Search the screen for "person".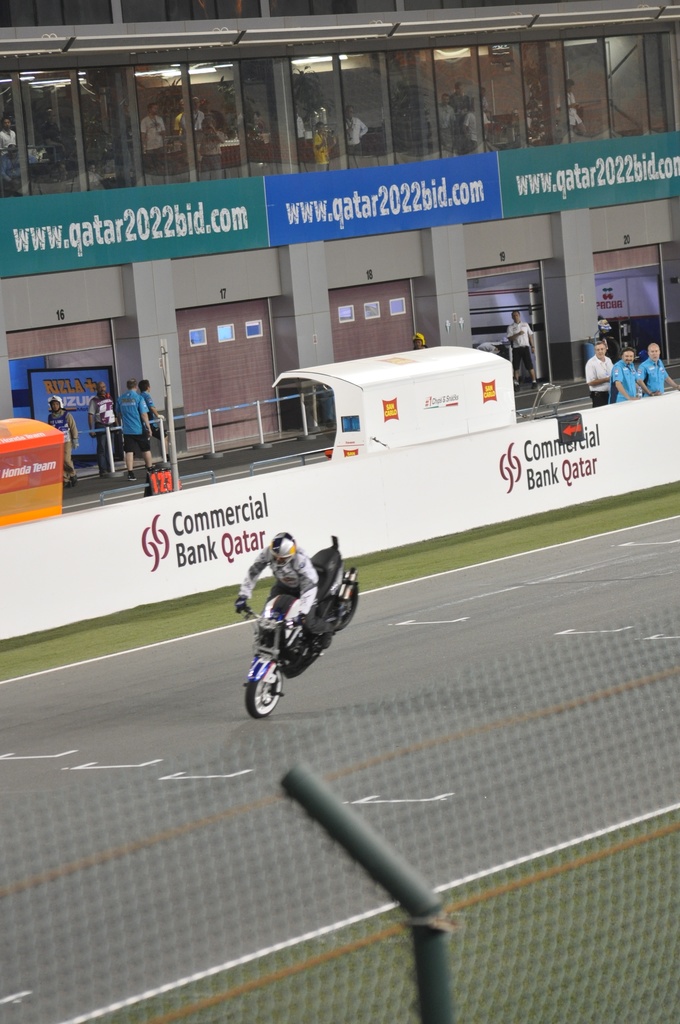
Found at Rect(246, 540, 316, 620).
